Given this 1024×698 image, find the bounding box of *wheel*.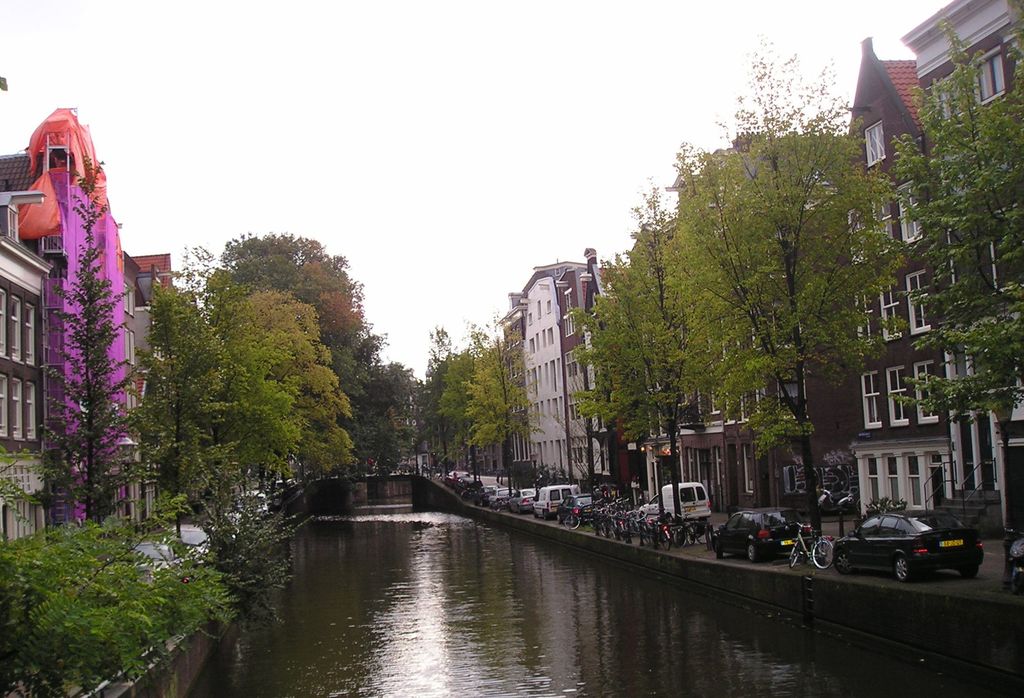
1005,564,1023,593.
